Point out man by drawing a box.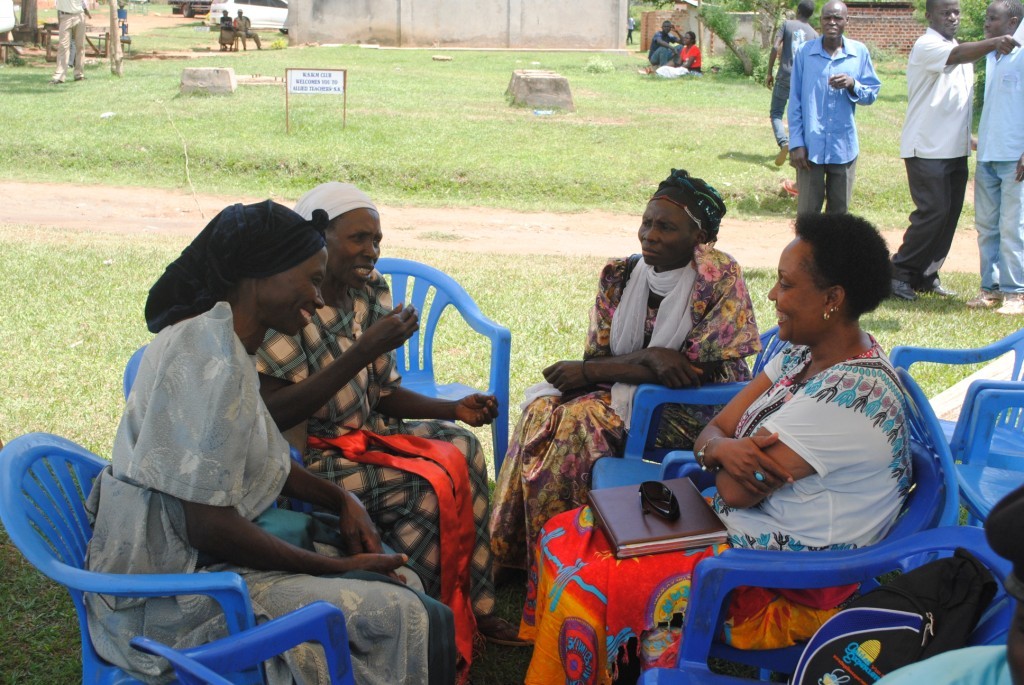
<box>976,0,1023,305</box>.
